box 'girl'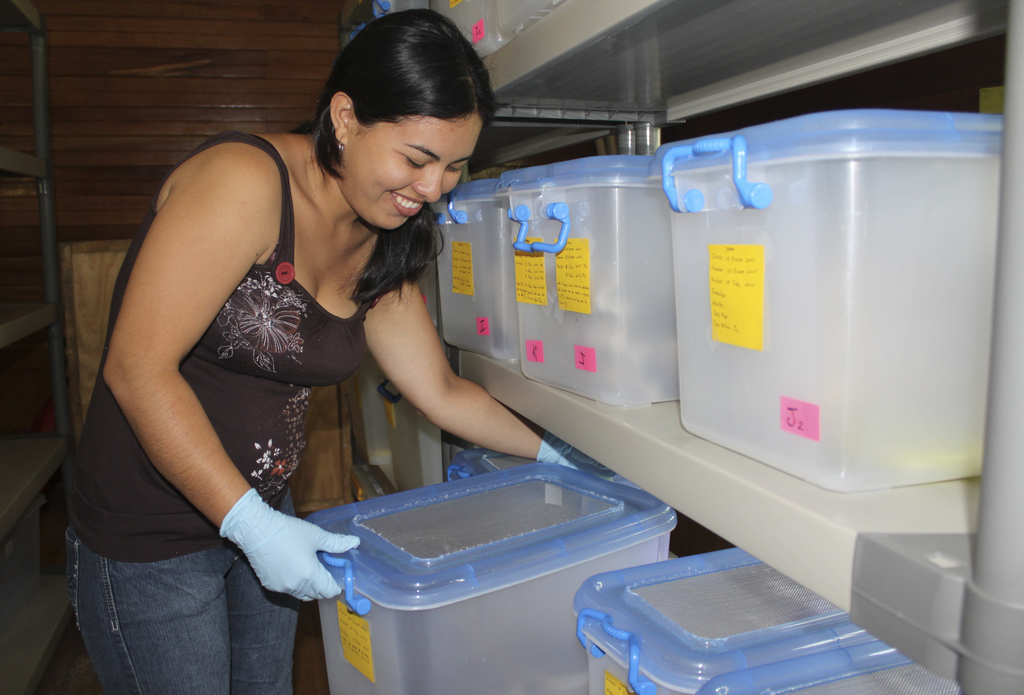
[56,6,637,692]
